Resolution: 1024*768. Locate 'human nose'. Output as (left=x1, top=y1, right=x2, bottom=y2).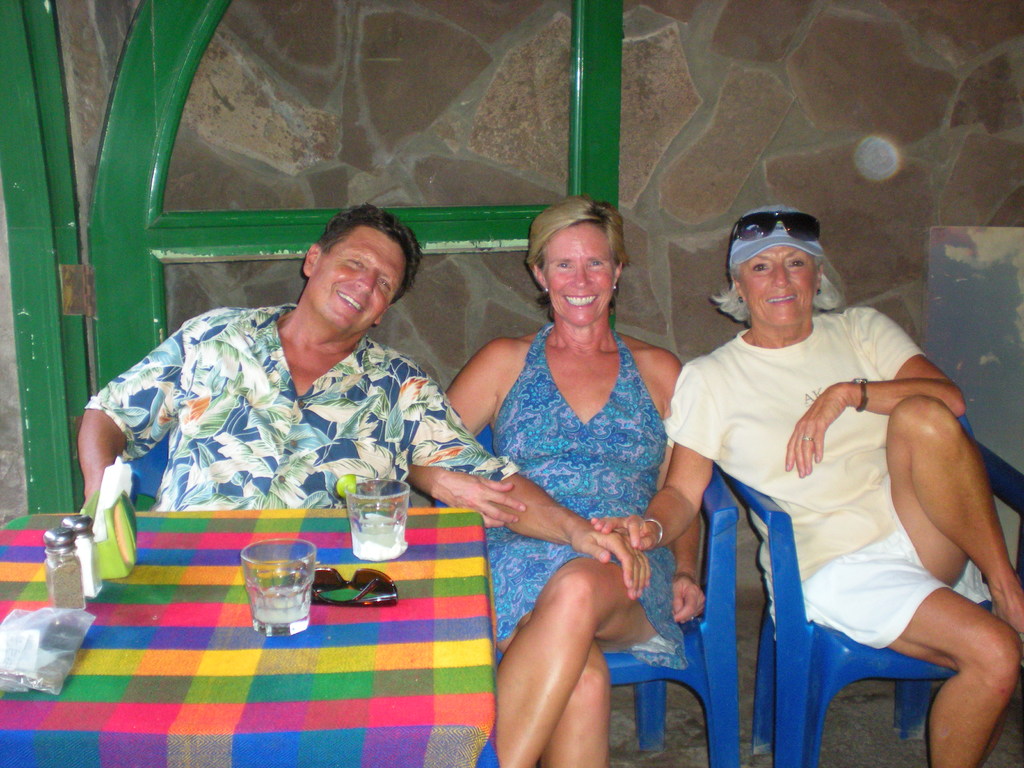
(left=570, top=264, right=594, bottom=290).
